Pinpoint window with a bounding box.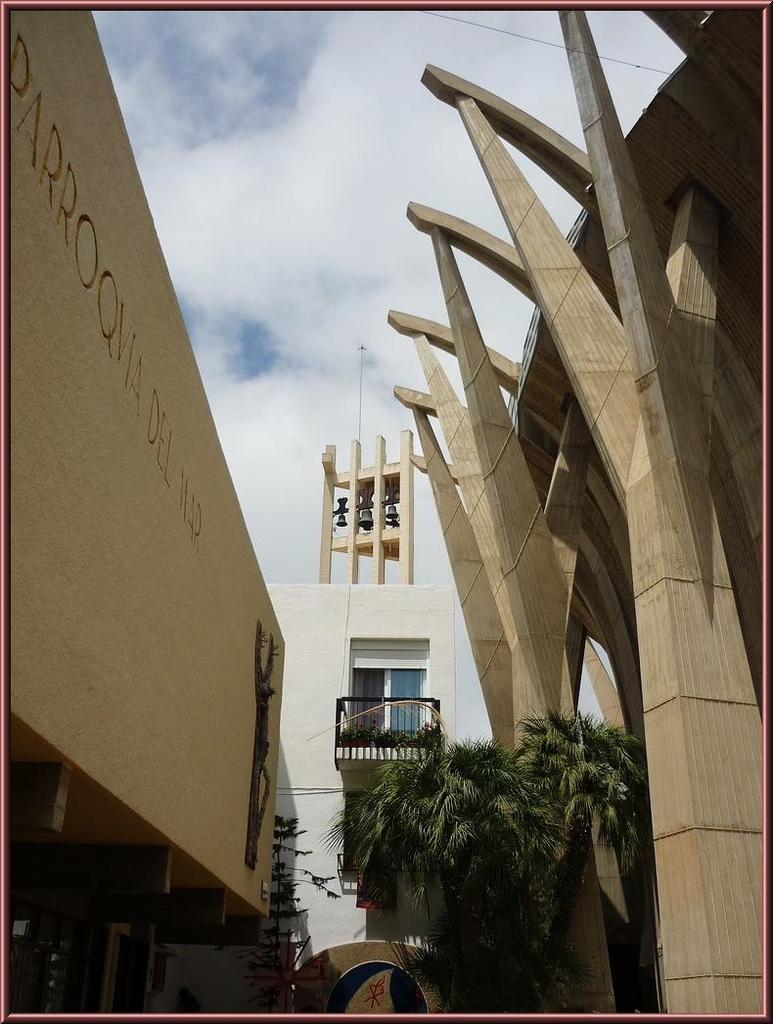
Rect(351, 647, 434, 756).
